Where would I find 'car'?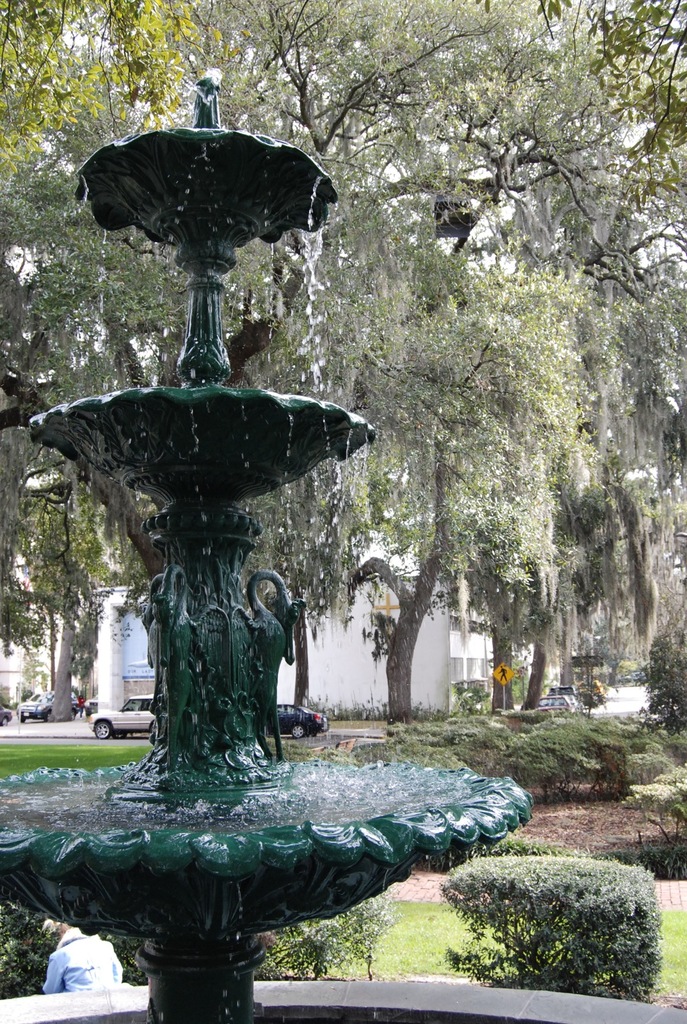
At crop(87, 694, 164, 739).
